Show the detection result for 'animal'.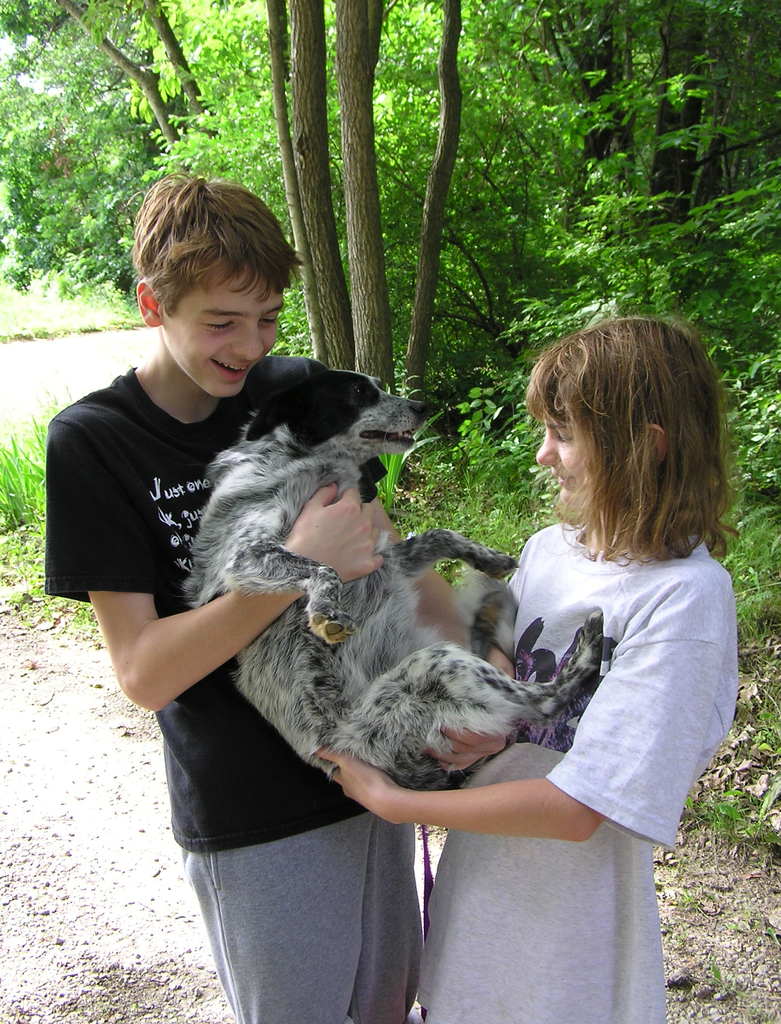
{"left": 176, "top": 364, "right": 610, "bottom": 791}.
